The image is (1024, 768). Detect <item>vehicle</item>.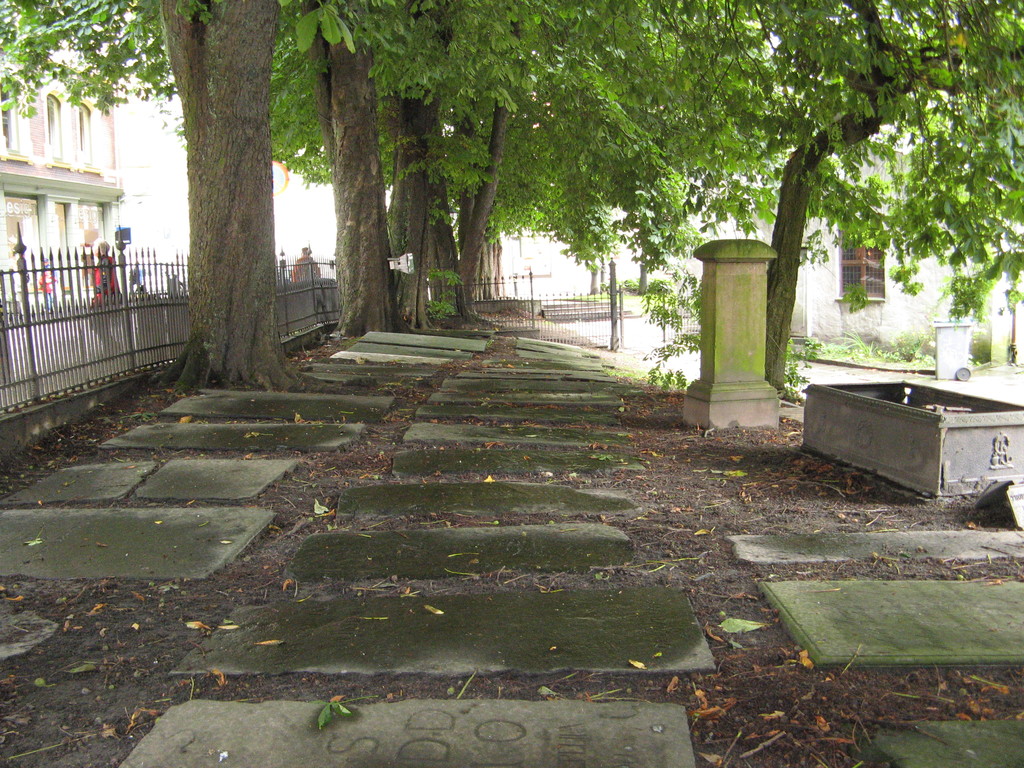
Detection: locate(0, 300, 15, 387).
